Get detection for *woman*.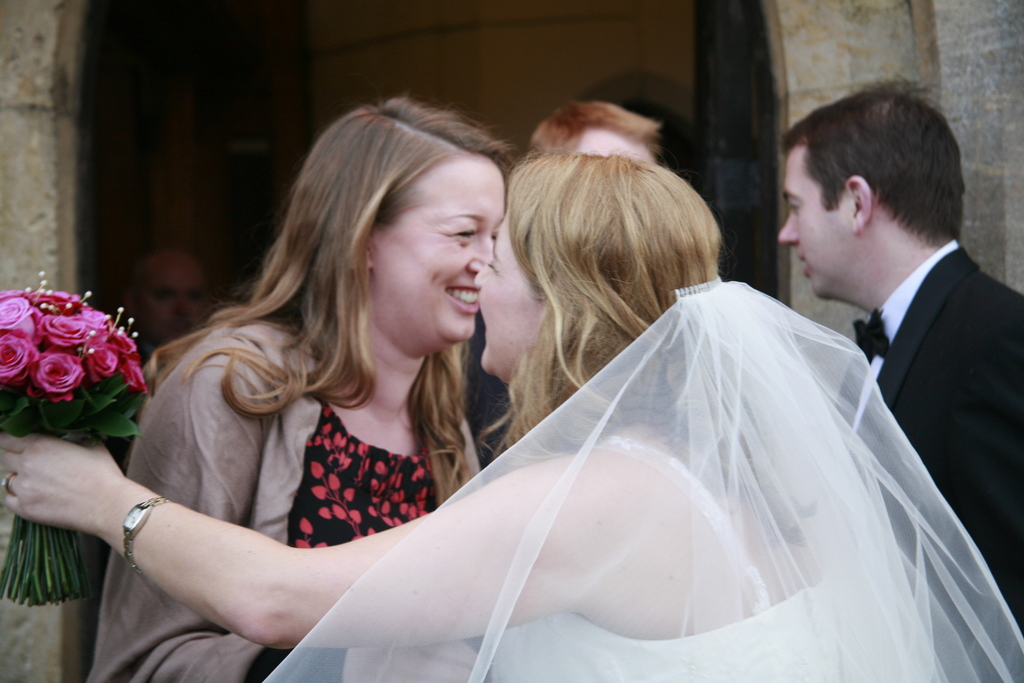
Detection: box(87, 70, 522, 682).
